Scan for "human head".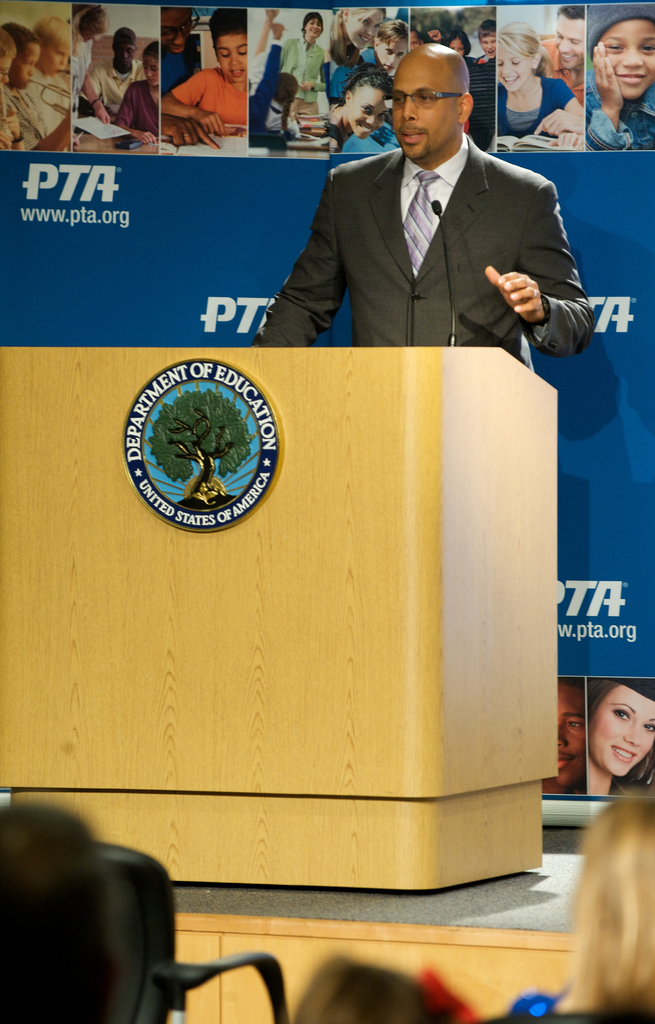
Scan result: bbox=(407, 8, 456, 43).
